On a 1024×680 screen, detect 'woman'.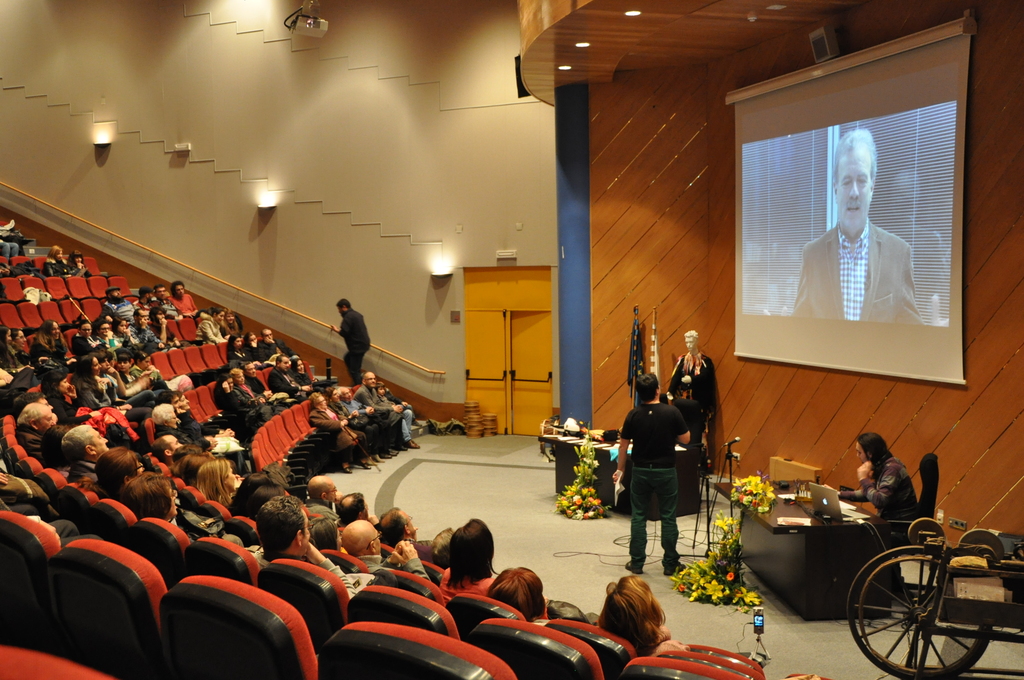
bbox=(222, 308, 242, 334).
